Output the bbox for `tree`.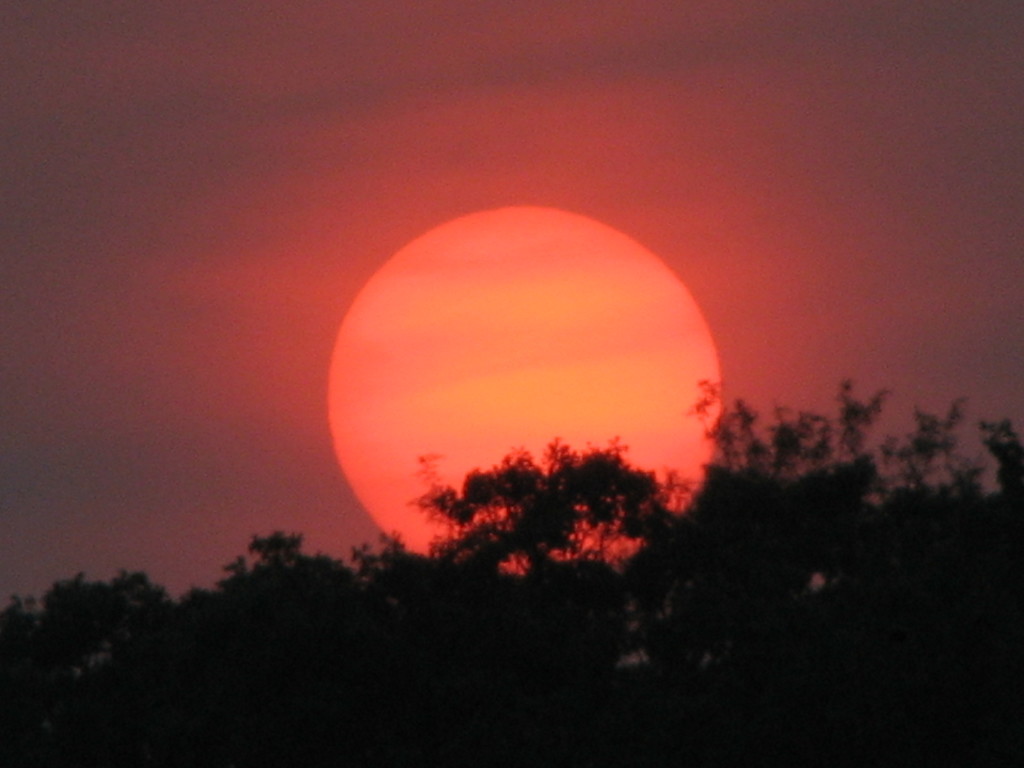
box=[0, 390, 1020, 767].
